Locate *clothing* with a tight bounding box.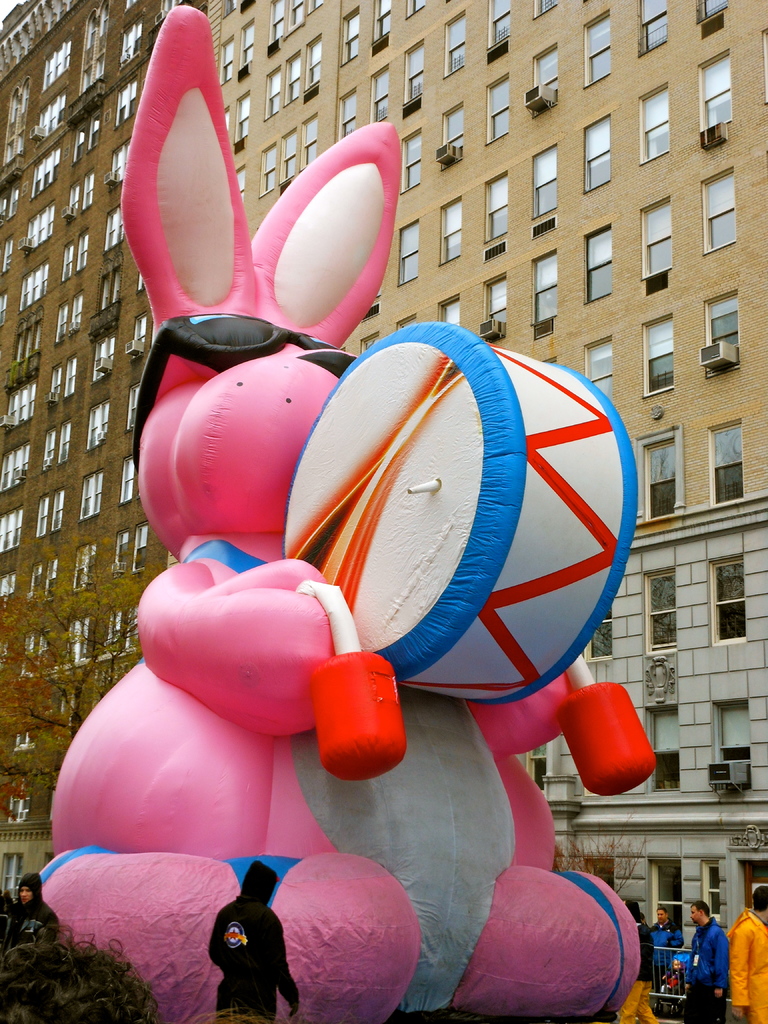
188:868:290:1011.
